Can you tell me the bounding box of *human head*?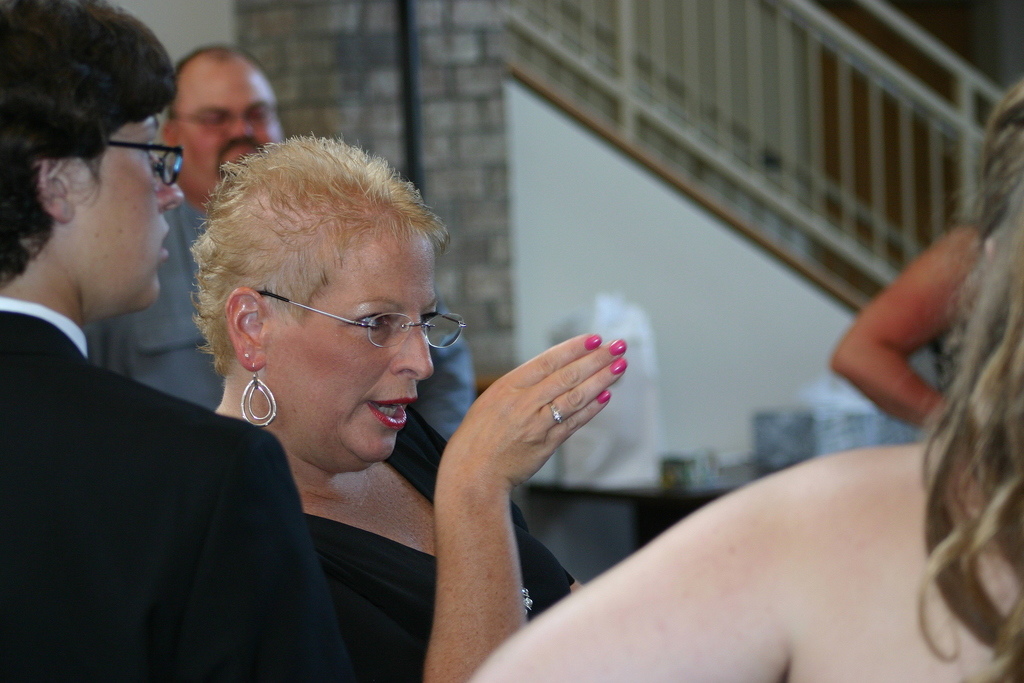
[193, 131, 460, 466].
